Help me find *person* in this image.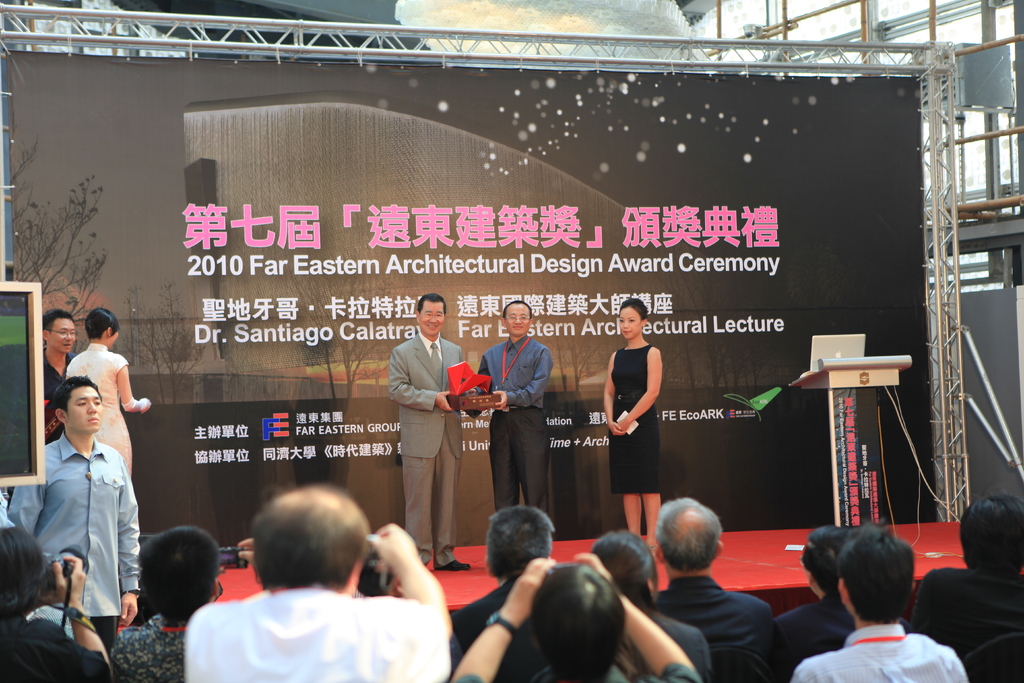
Found it: (x1=1, y1=520, x2=116, y2=682).
